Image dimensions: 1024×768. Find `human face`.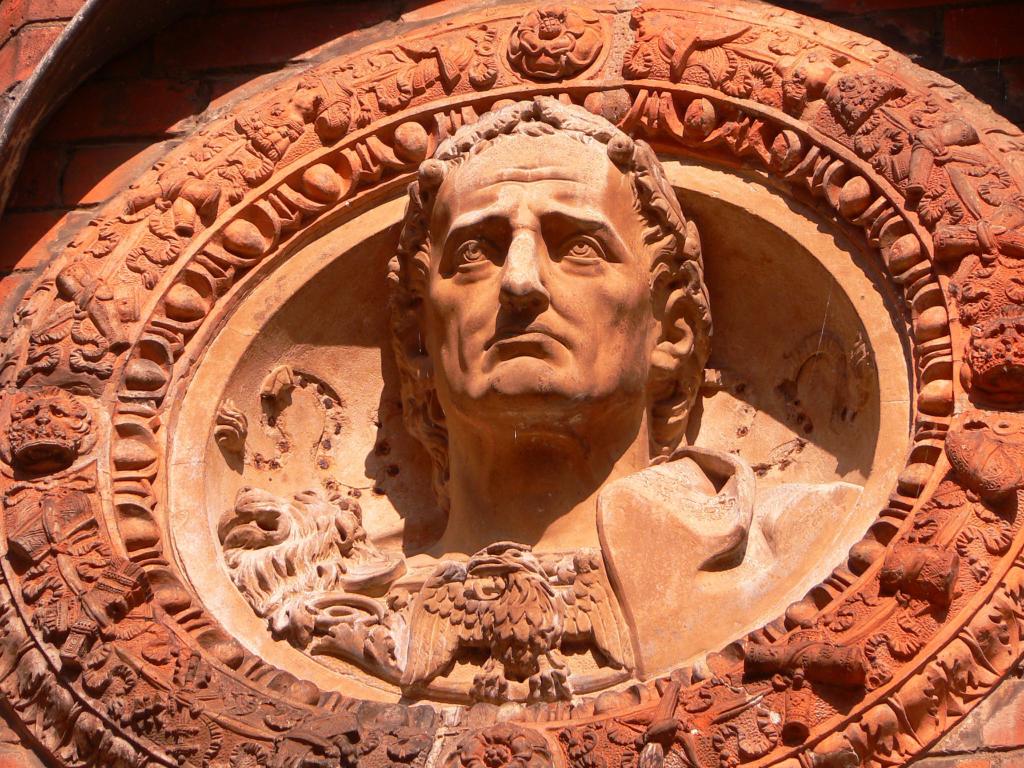
[423,135,650,405].
